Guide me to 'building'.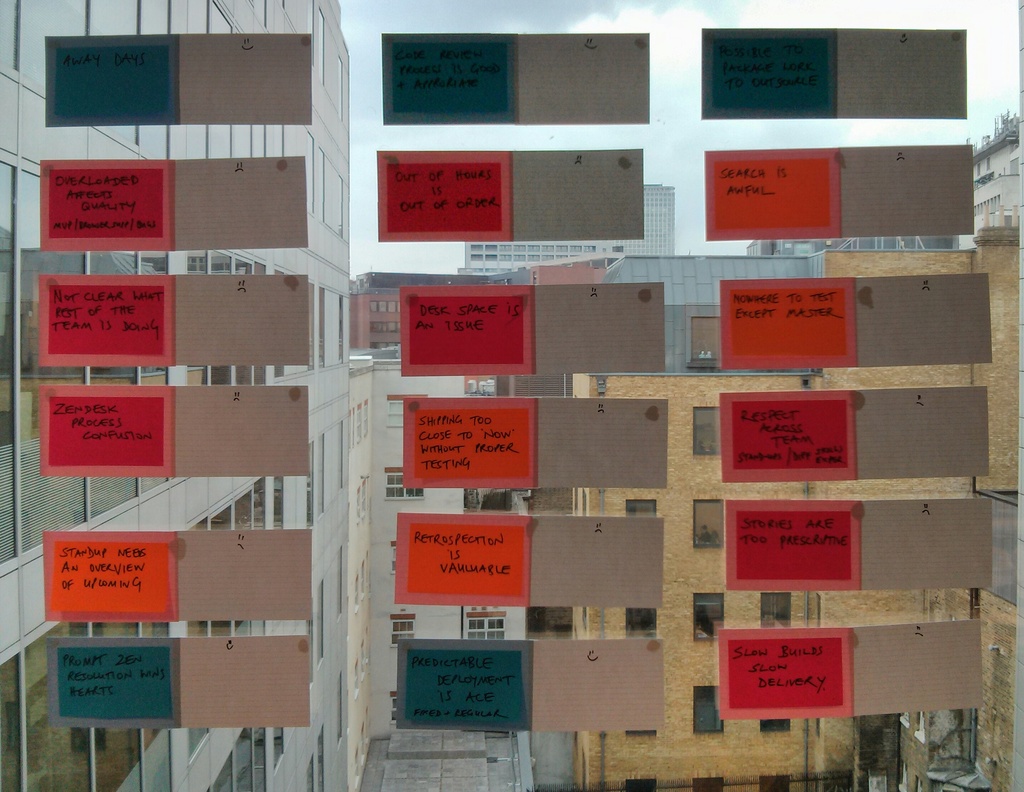
Guidance: (0, 0, 362, 790).
